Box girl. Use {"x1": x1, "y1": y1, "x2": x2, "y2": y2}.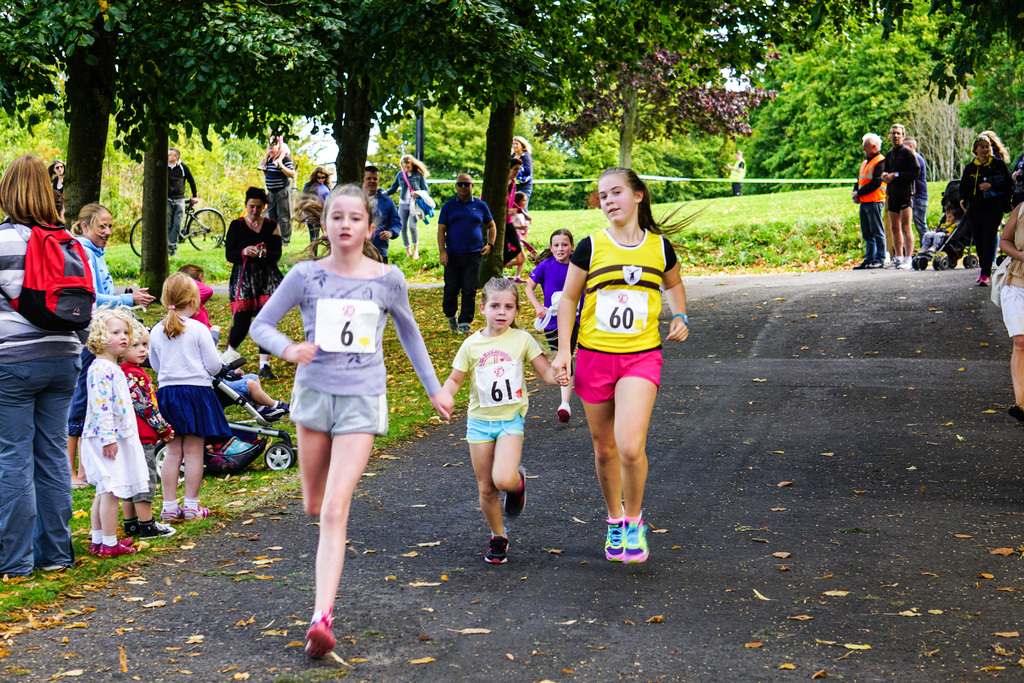
{"x1": 77, "y1": 311, "x2": 140, "y2": 548}.
